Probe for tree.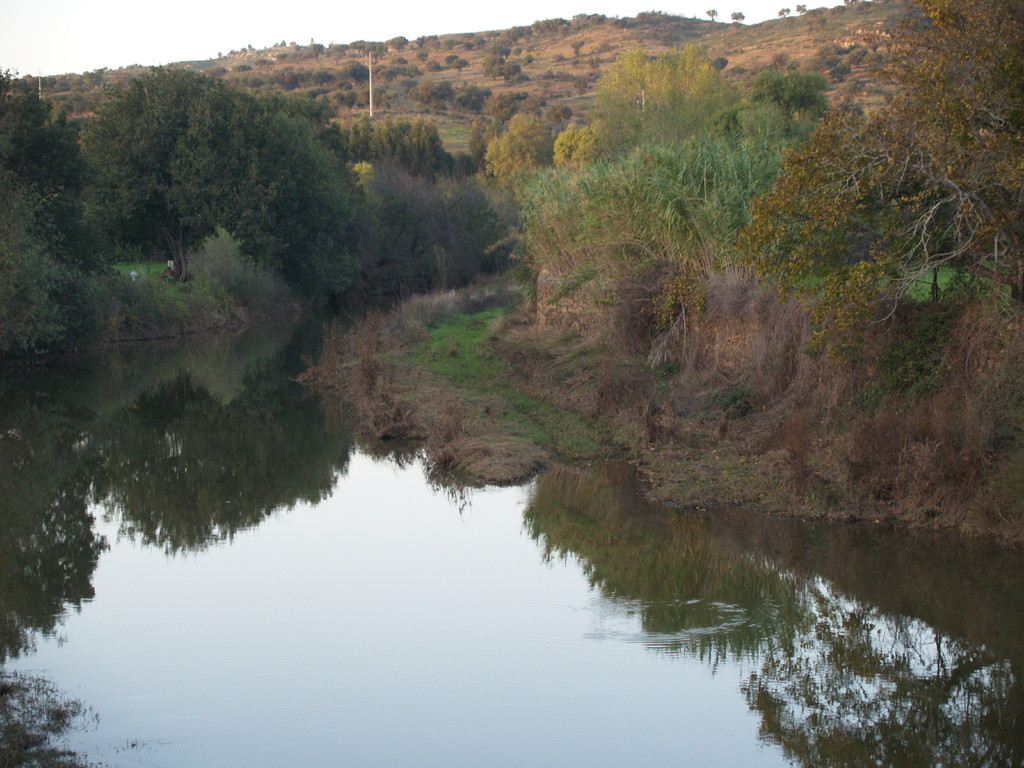
Probe result: Rect(0, 65, 111, 358).
